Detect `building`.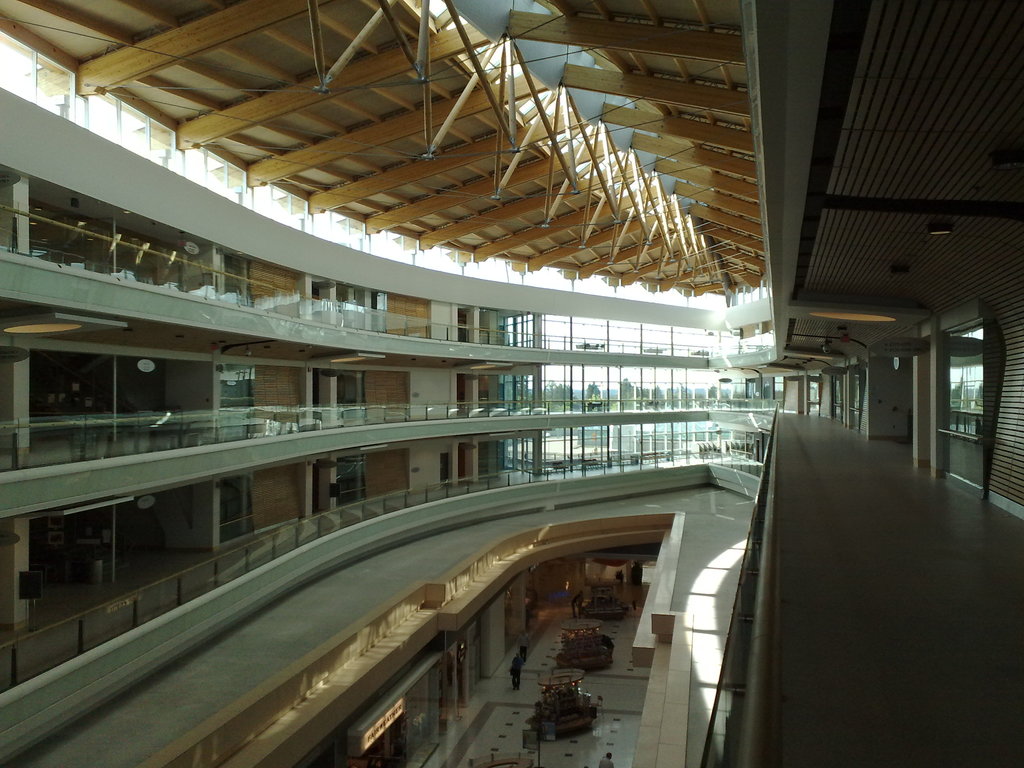
Detected at x1=0, y1=0, x2=1023, y2=767.
